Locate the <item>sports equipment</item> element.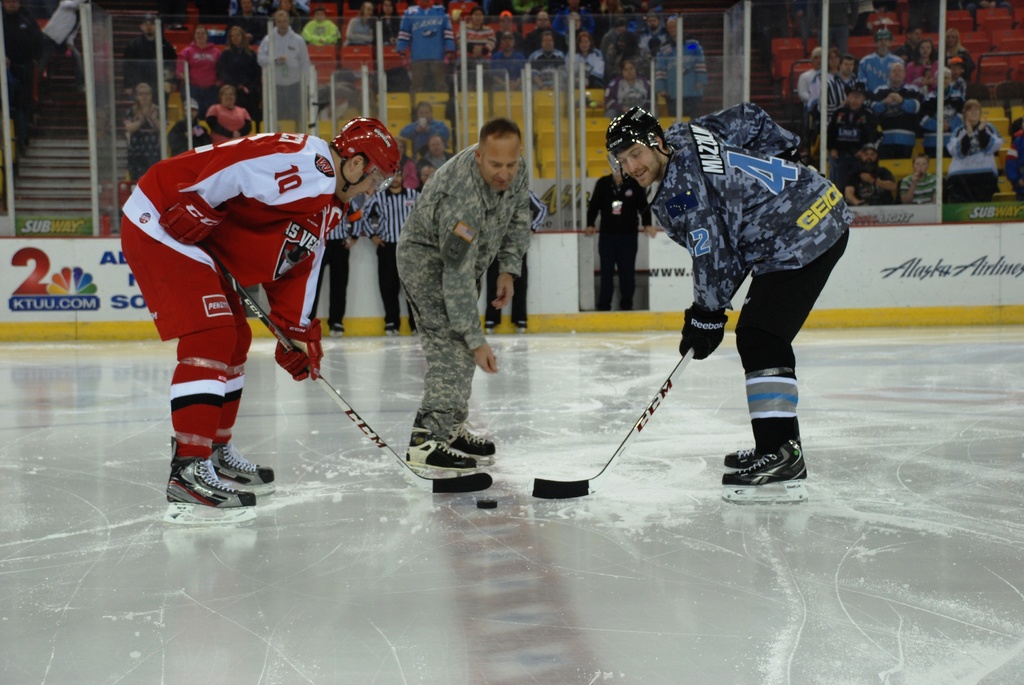
Element bbox: (157, 185, 224, 249).
